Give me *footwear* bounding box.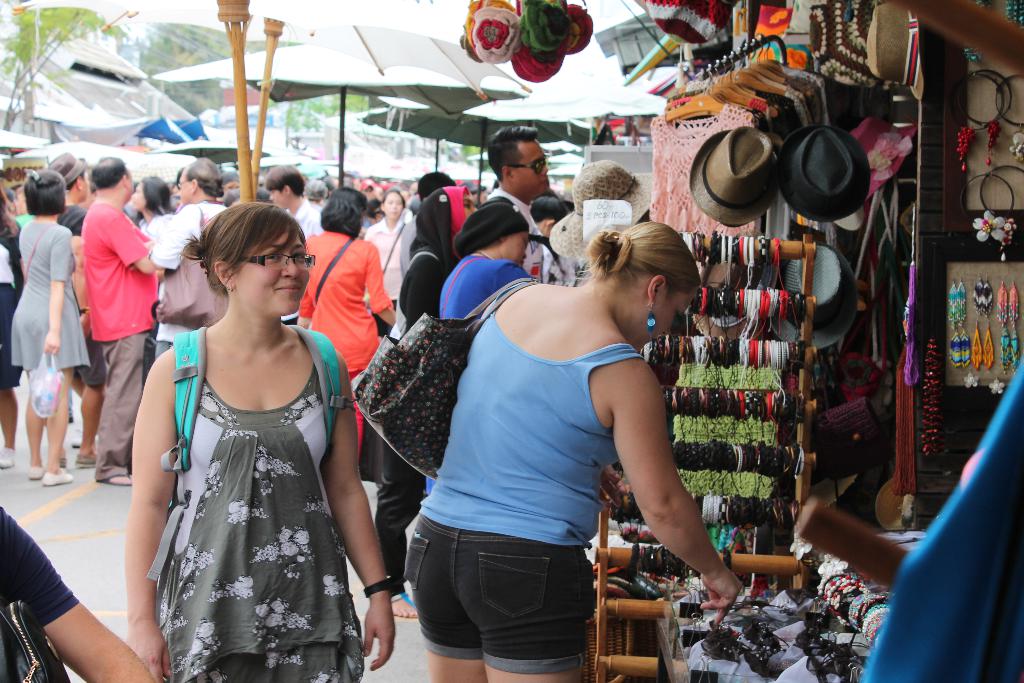
(left=54, top=457, right=68, bottom=468).
